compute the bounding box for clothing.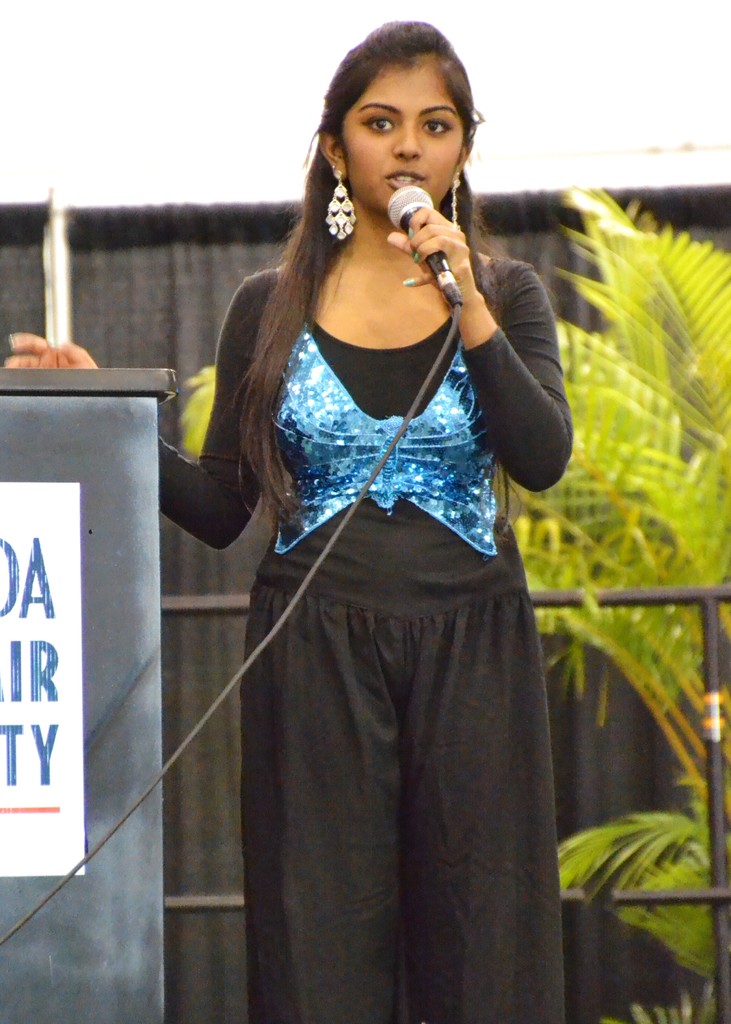
x1=224 y1=220 x2=570 y2=981.
